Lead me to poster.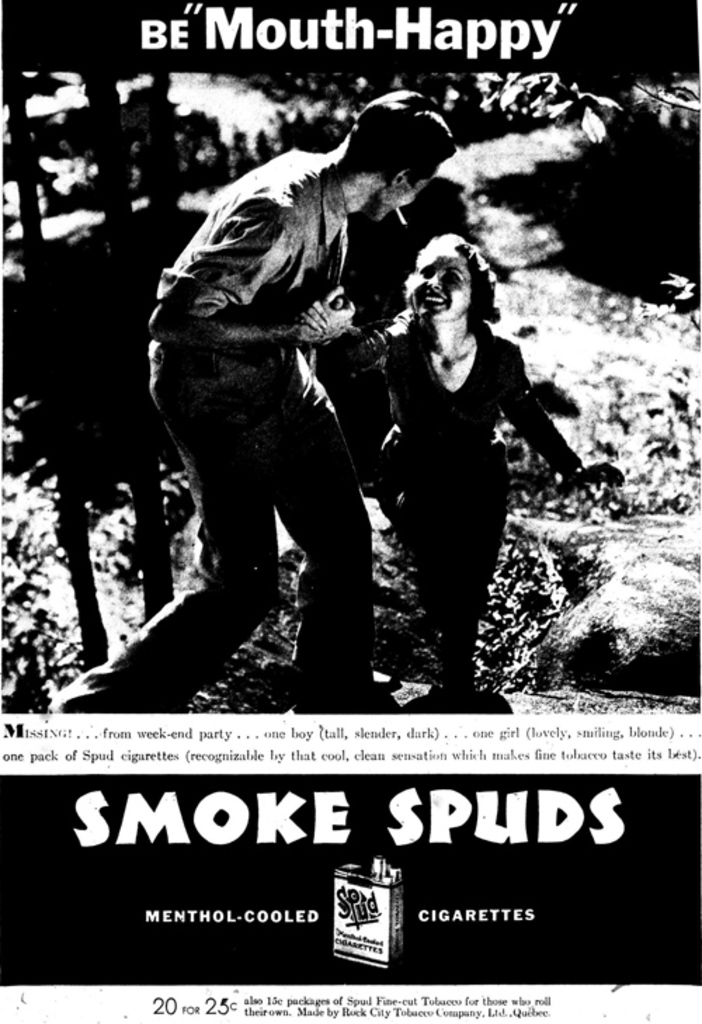
Lead to 0 0 701 1023.
